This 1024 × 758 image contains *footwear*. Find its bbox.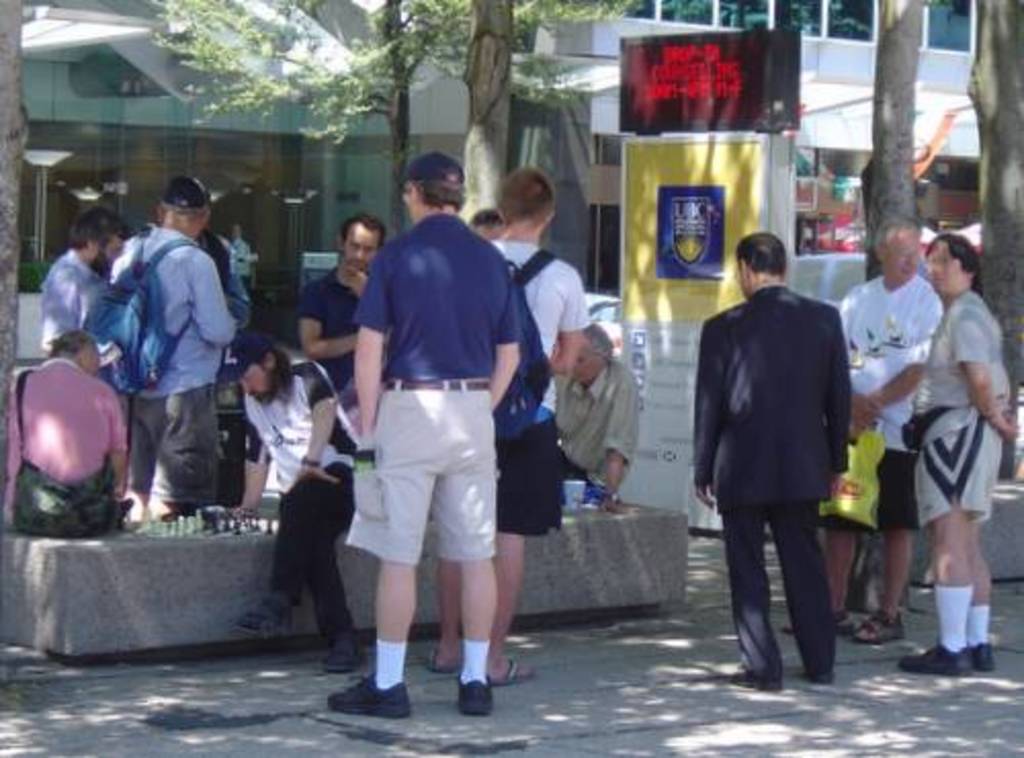
901/643/965/670.
